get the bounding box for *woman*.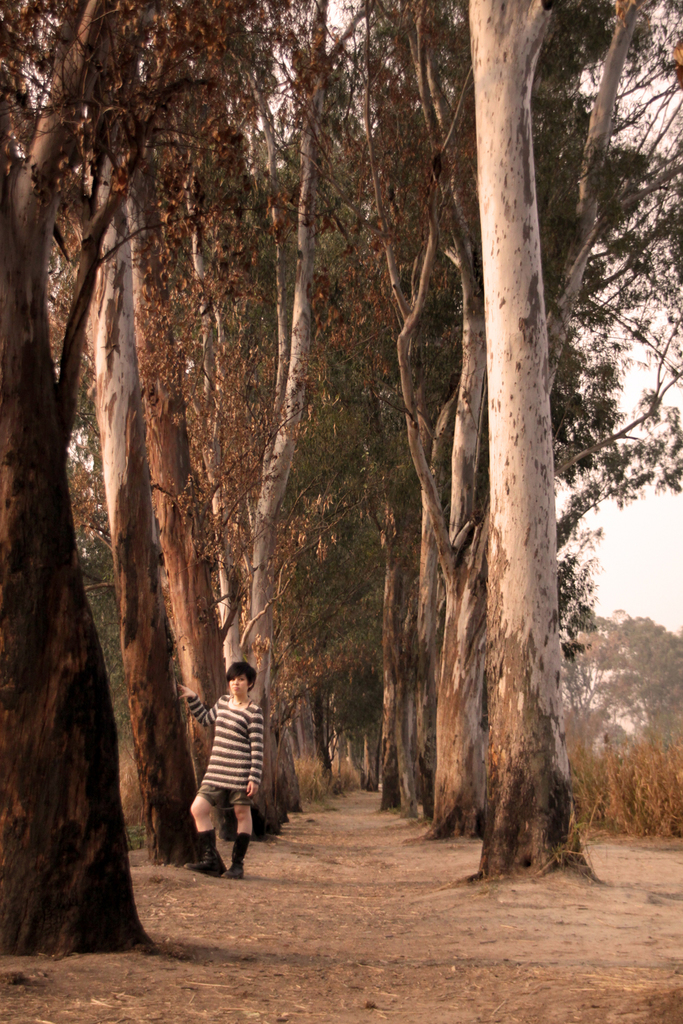
184, 656, 261, 890.
